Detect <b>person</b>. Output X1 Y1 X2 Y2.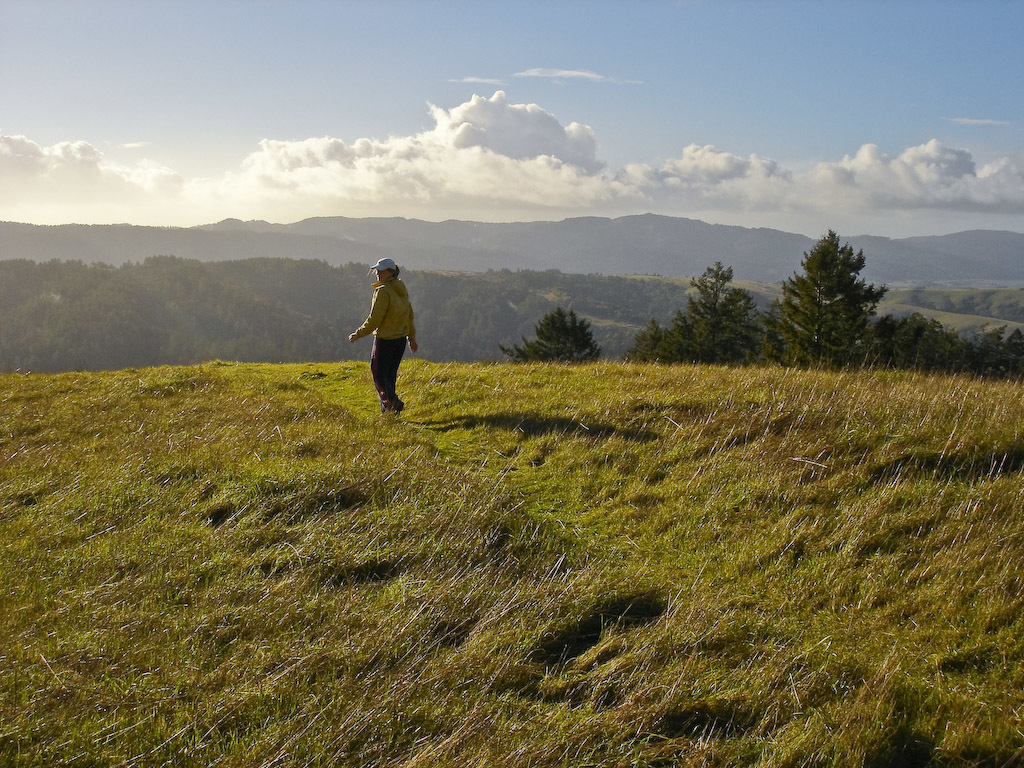
349 251 418 411.
